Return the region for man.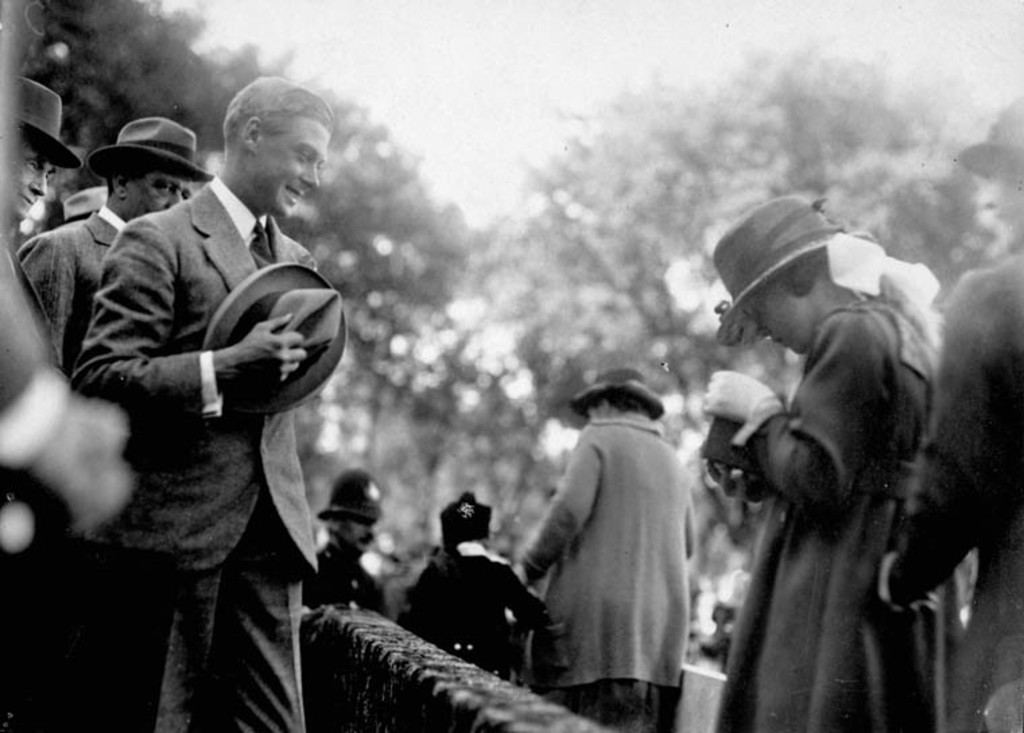
rect(397, 492, 540, 680).
